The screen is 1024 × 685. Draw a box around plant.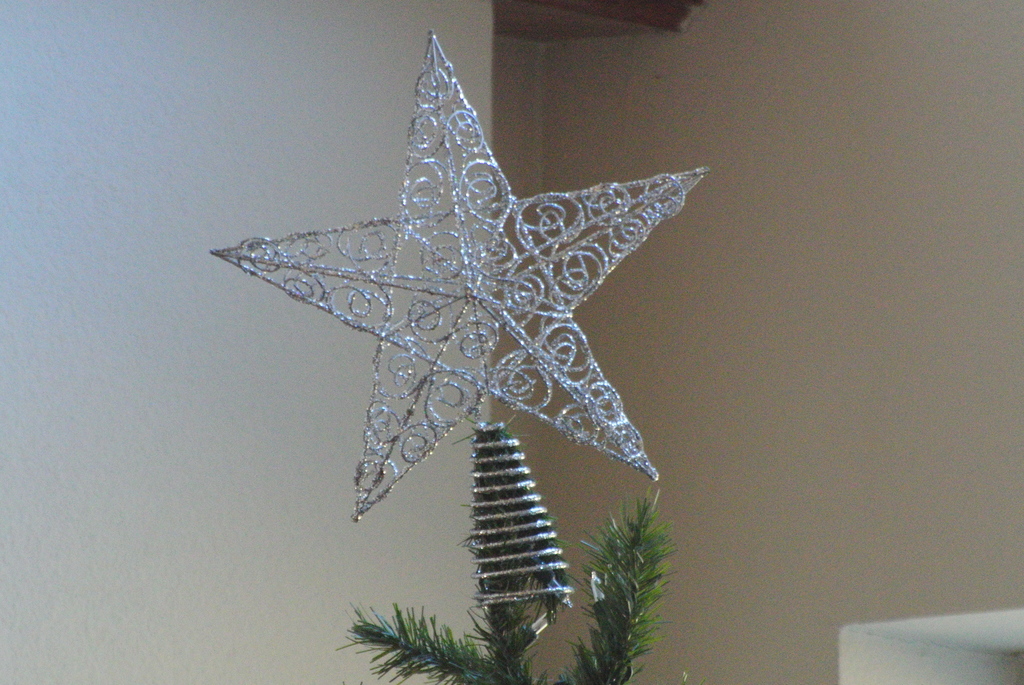
[311,491,685,684].
